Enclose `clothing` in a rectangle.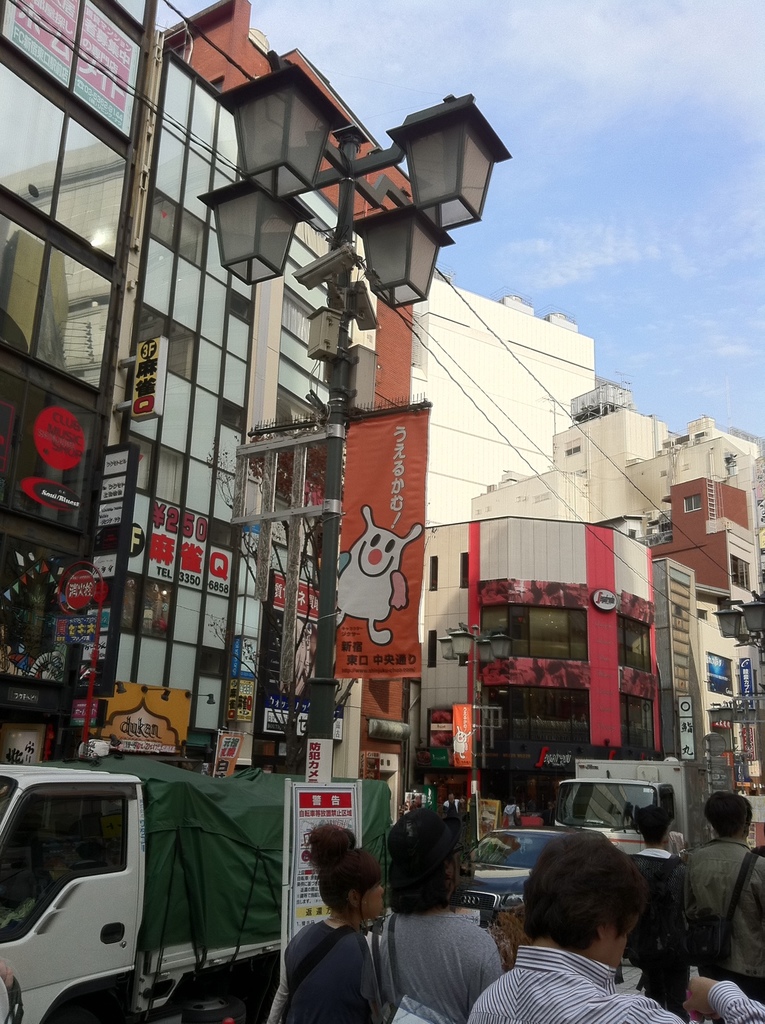
[278, 920, 369, 1016].
